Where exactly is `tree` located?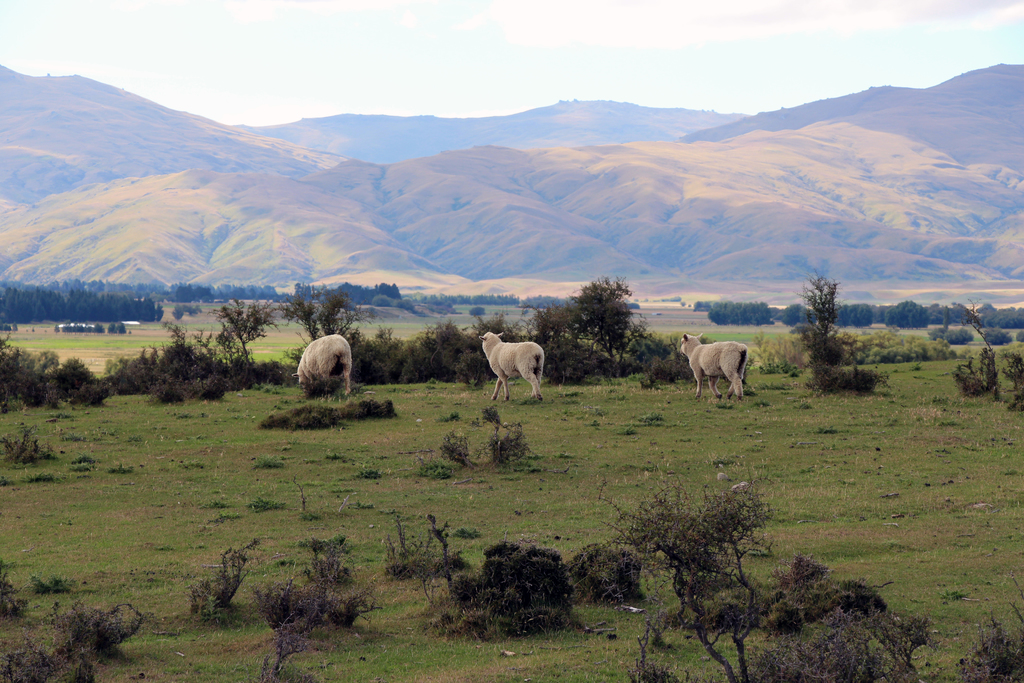
Its bounding box is [left=378, top=281, right=401, bottom=299].
